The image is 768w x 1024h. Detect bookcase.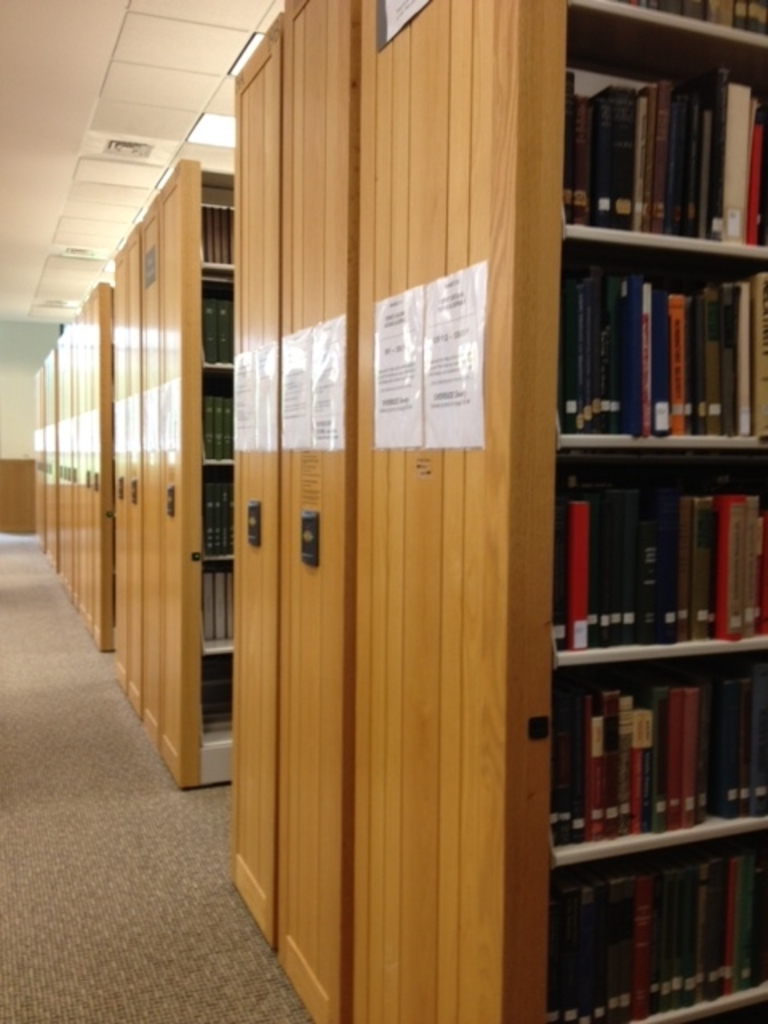
Detection: (267,0,358,1022).
